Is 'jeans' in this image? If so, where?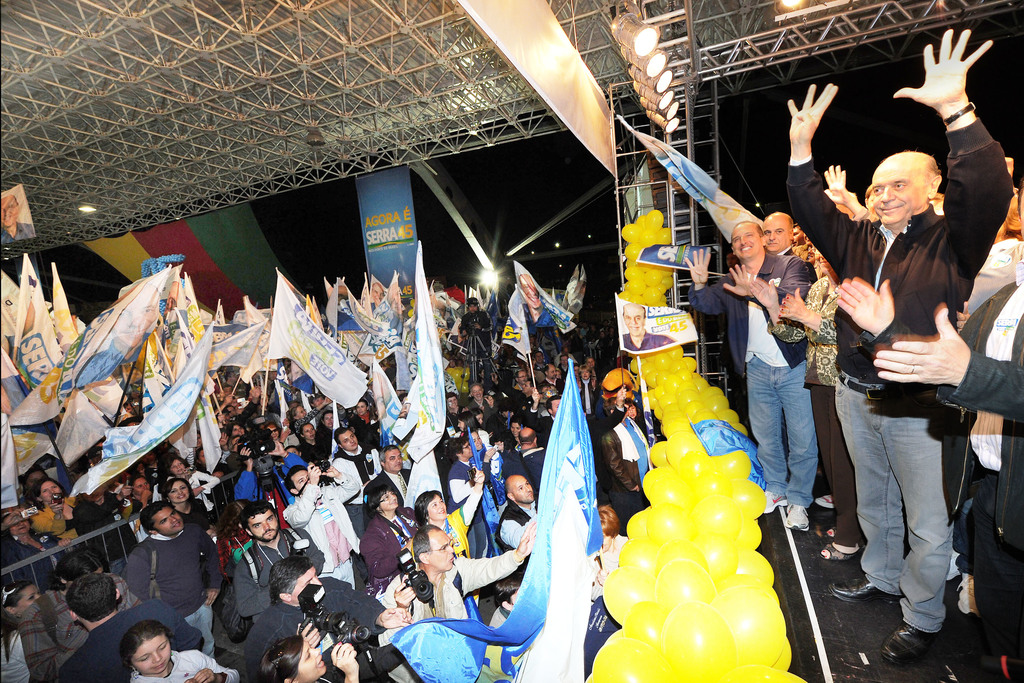
Yes, at locate(184, 603, 216, 661).
